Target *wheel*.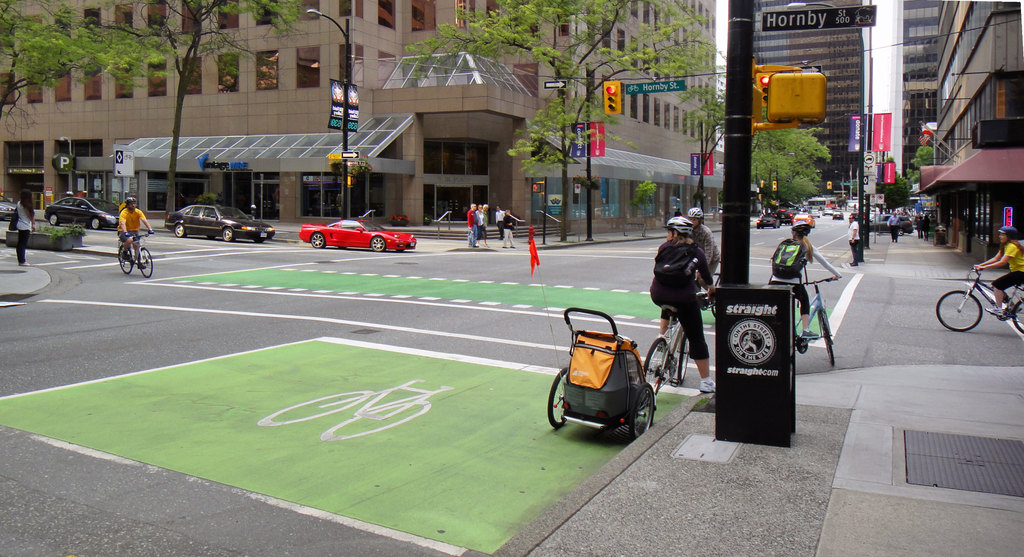
Target region: 623,383,655,442.
